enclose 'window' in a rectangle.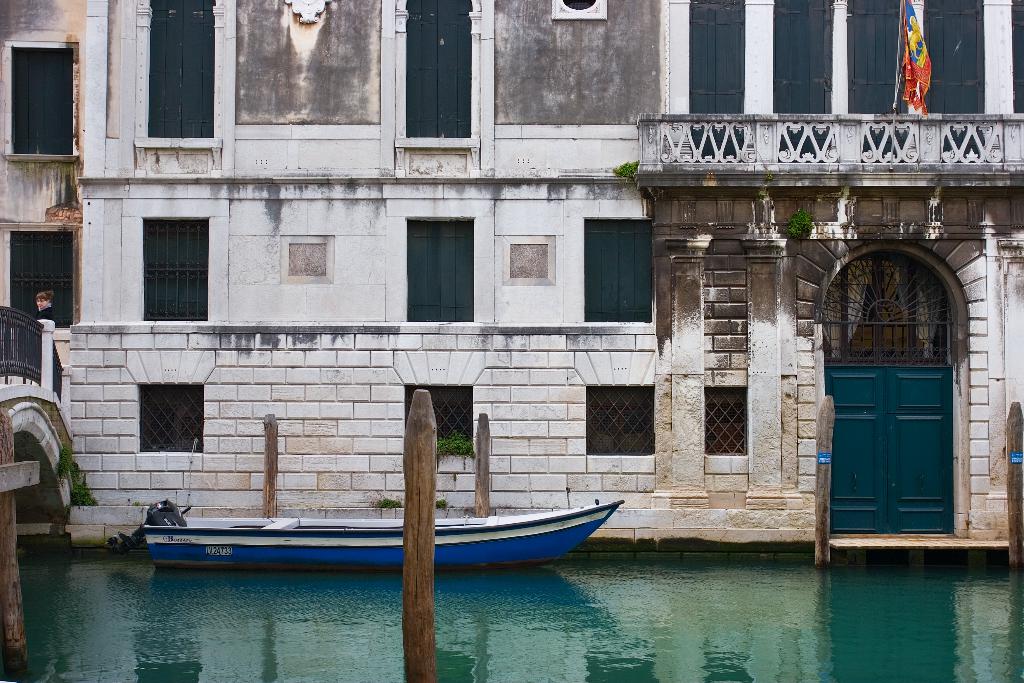
Rect(0, 224, 76, 323).
